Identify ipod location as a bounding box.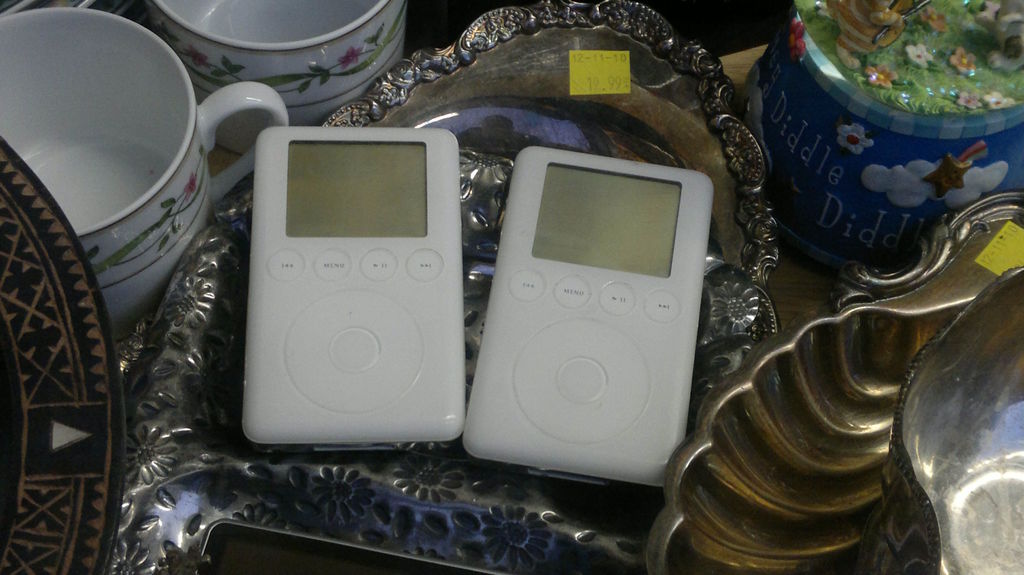
Rect(241, 126, 465, 439).
